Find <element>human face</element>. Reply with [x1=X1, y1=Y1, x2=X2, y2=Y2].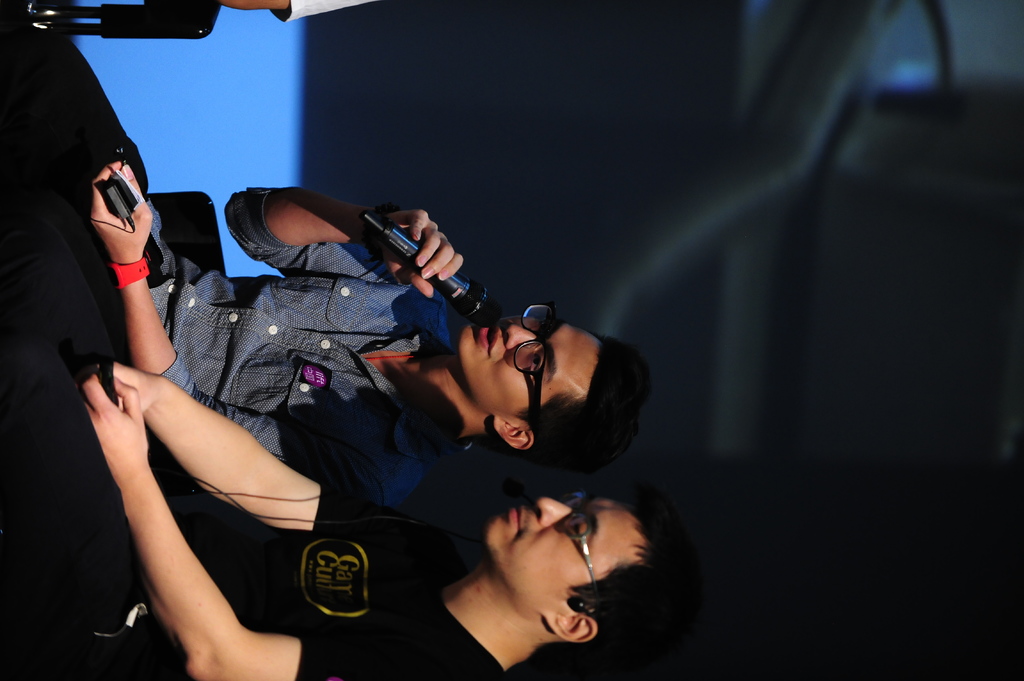
[x1=483, y1=497, x2=620, y2=614].
